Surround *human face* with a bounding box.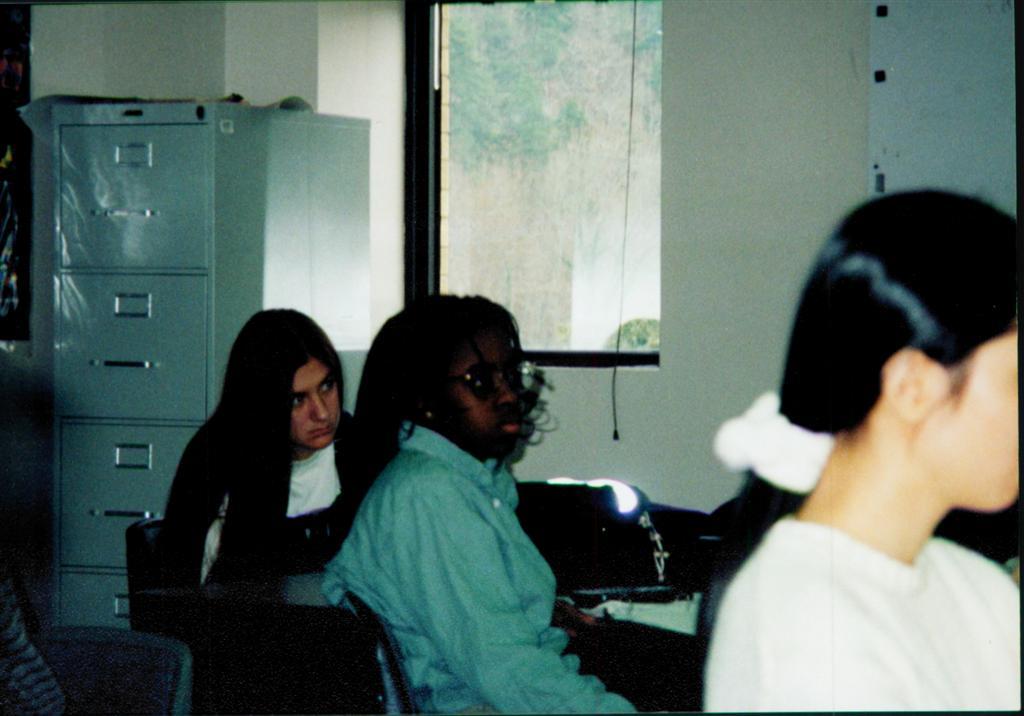
bbox(423, 325, 530, 456).
